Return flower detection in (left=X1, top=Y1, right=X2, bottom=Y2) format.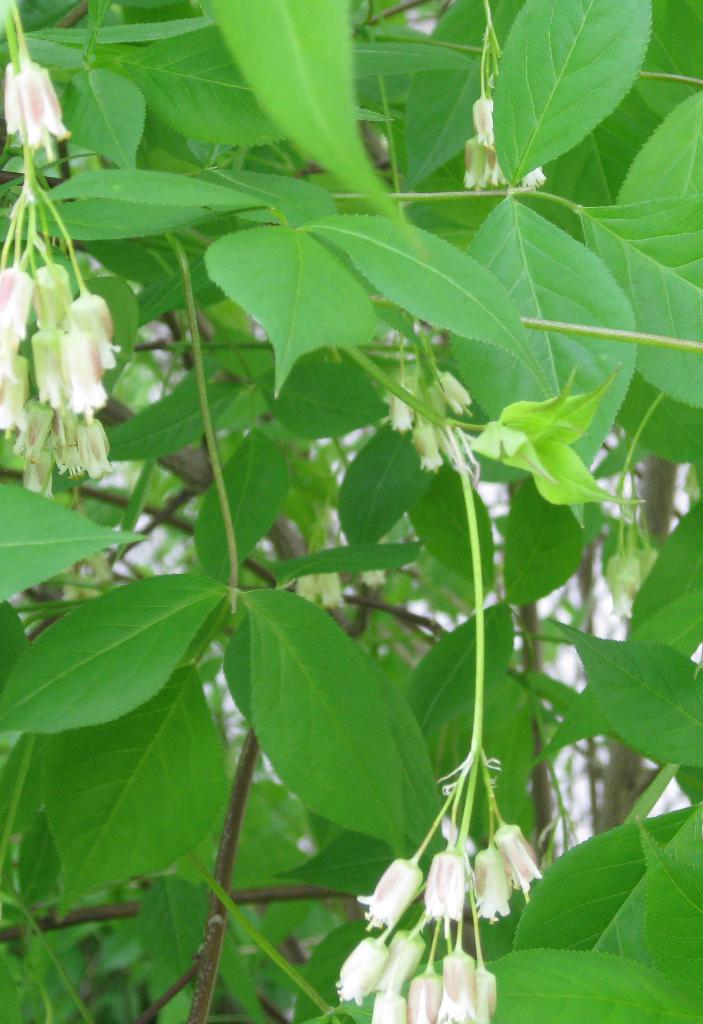
(left=3, top=49, right=73, bottom=151).
